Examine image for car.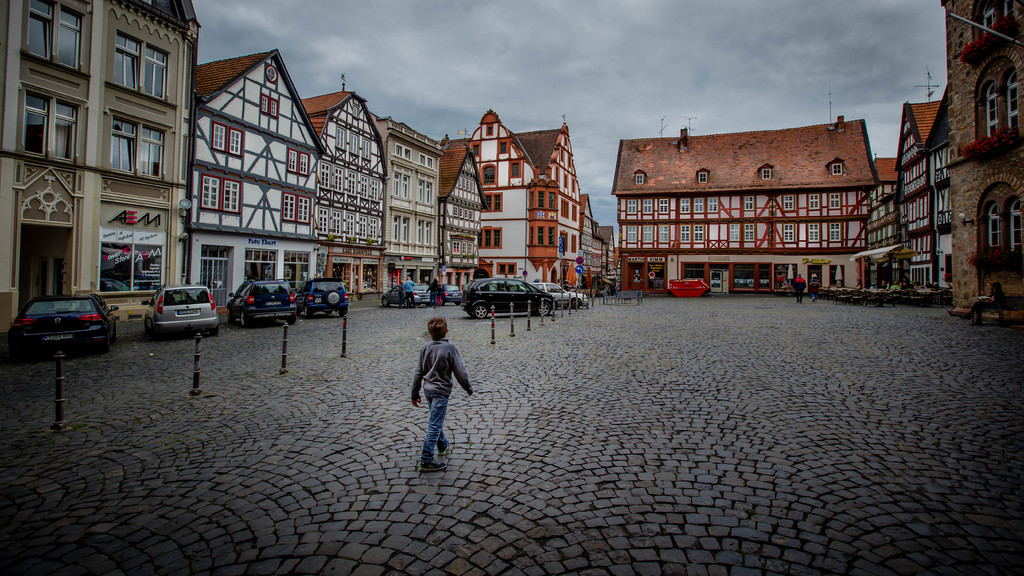
Examination result: (529, 282, 589, 305).
